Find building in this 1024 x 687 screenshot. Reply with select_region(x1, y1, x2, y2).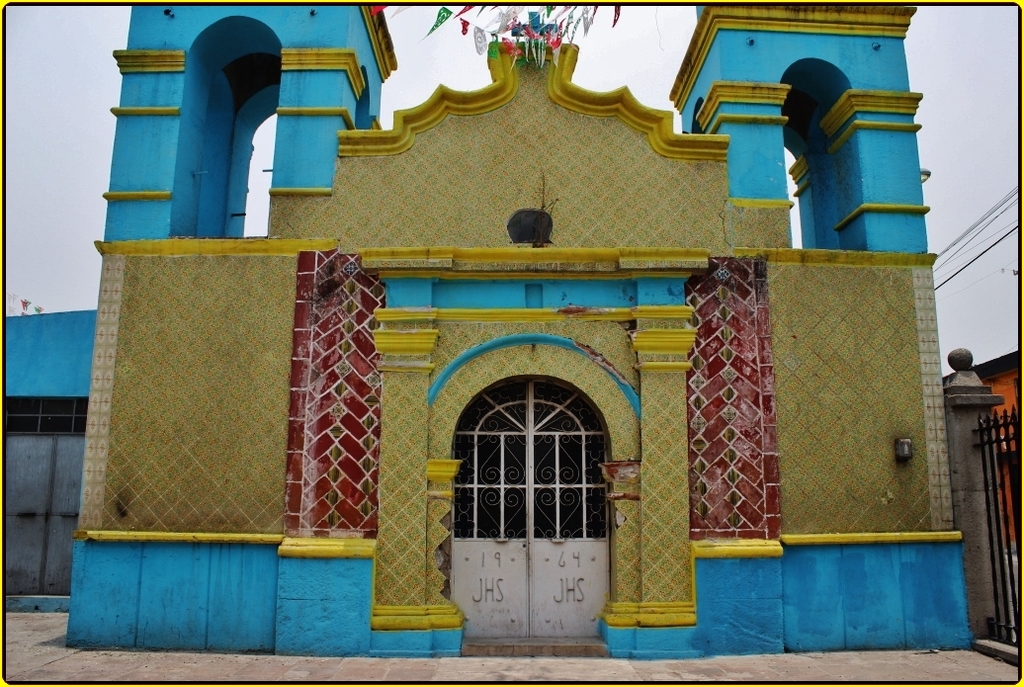
select_region(4, 5, 979, 656).
